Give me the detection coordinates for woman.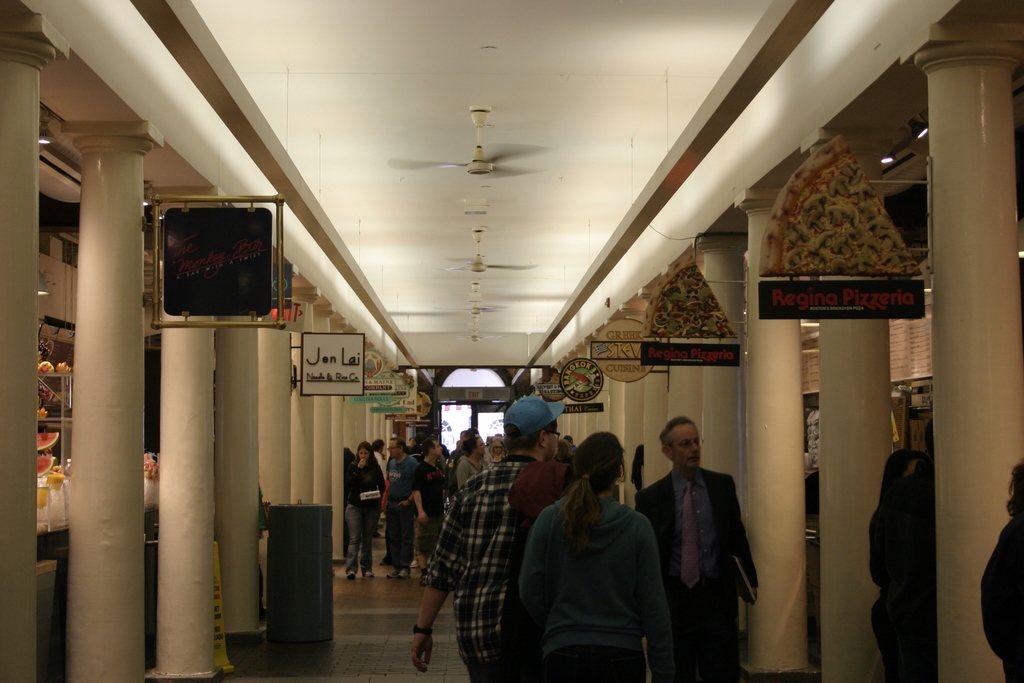
detection(343, 444, 382, 577).
